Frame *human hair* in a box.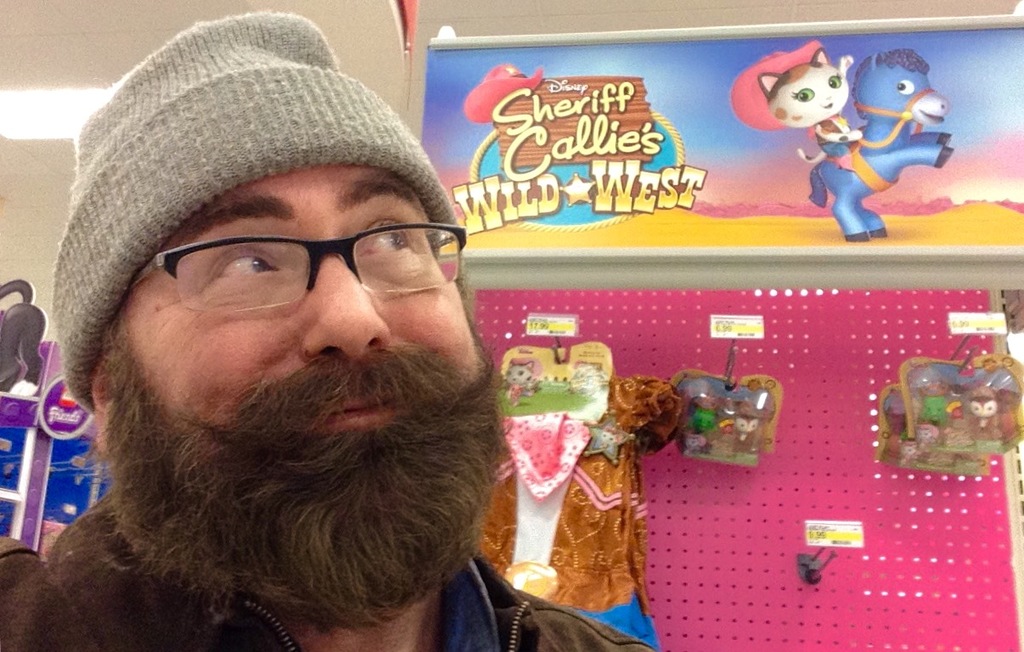
{"left": 93, "top": 251, "right": 480, "bottom": 427}.
